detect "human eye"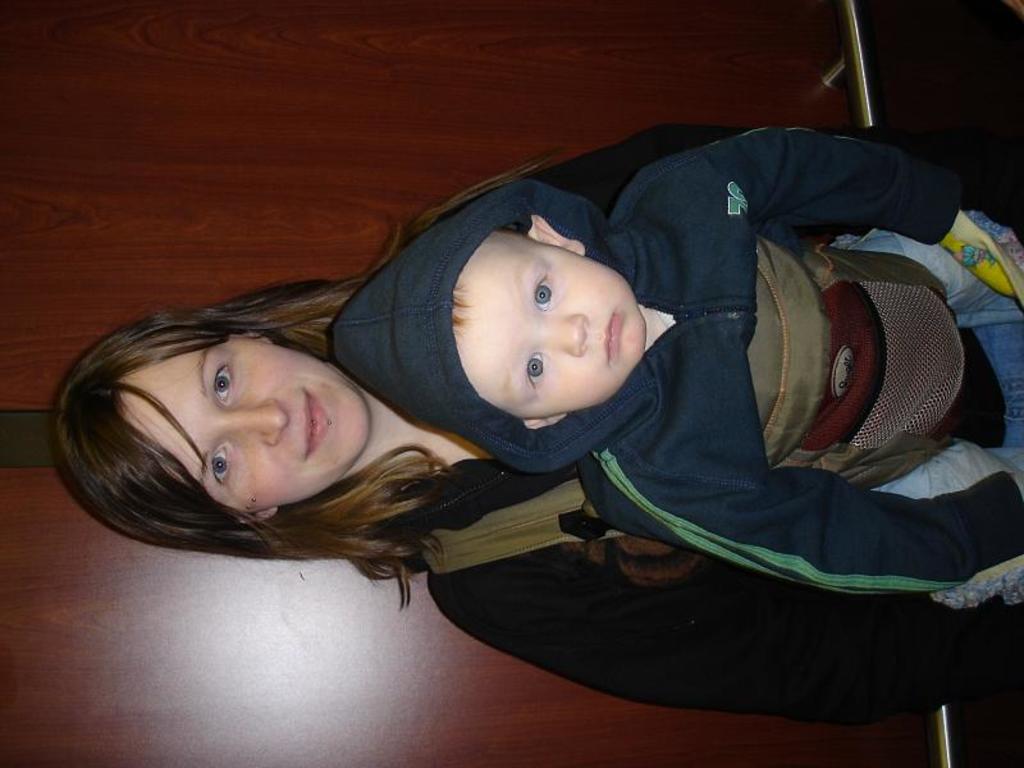
[209, 356, 241, 406]
